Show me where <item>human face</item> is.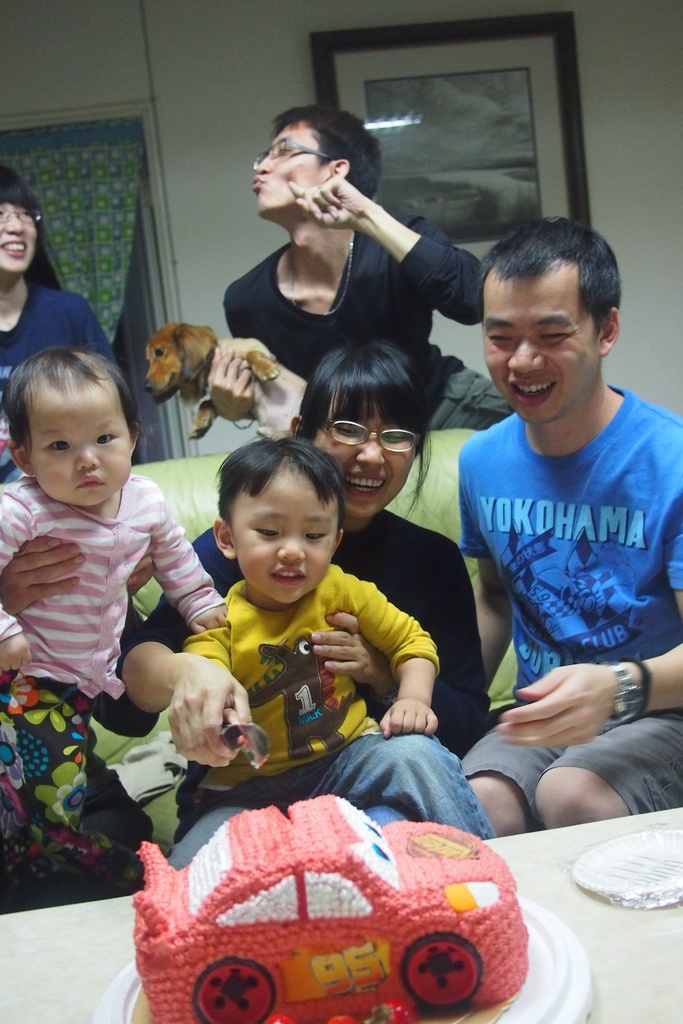
<item>human face</item> is at box=[313, 394, 415, 520].
